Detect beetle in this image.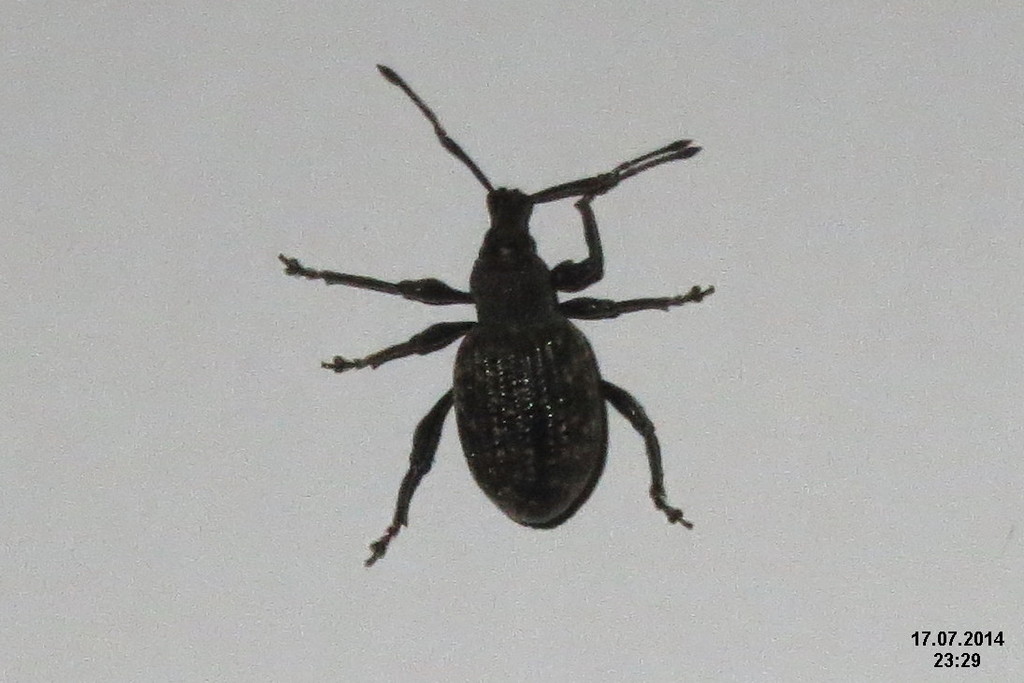
Detection: [x1=285, y1=64, x2=722, y2=574].
